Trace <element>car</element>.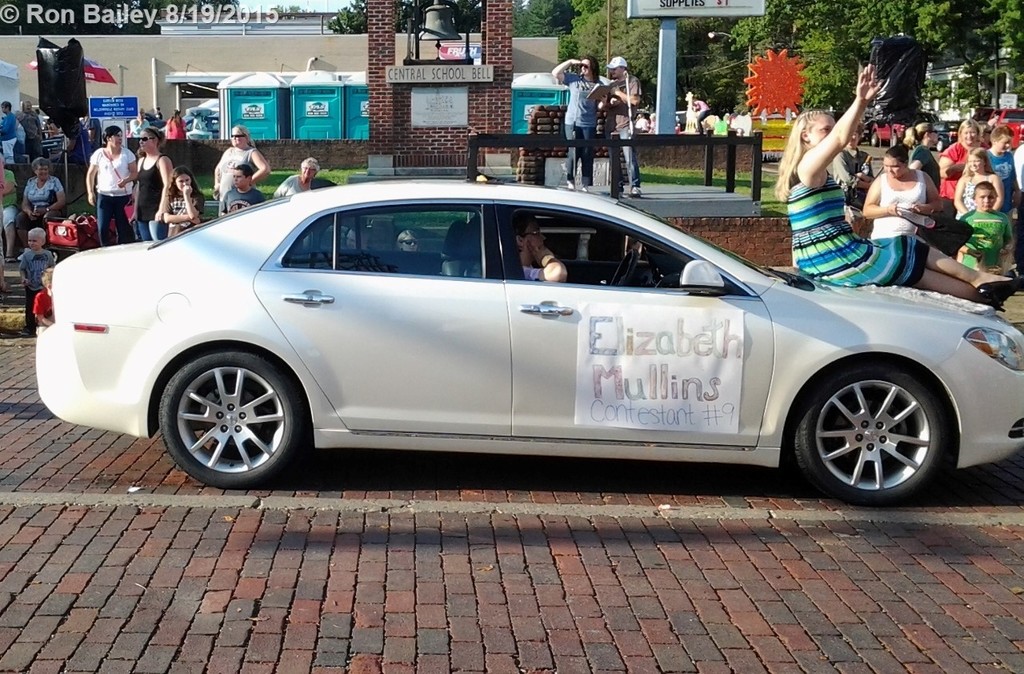
Traced to Rect(871, 112, 933, 148).
